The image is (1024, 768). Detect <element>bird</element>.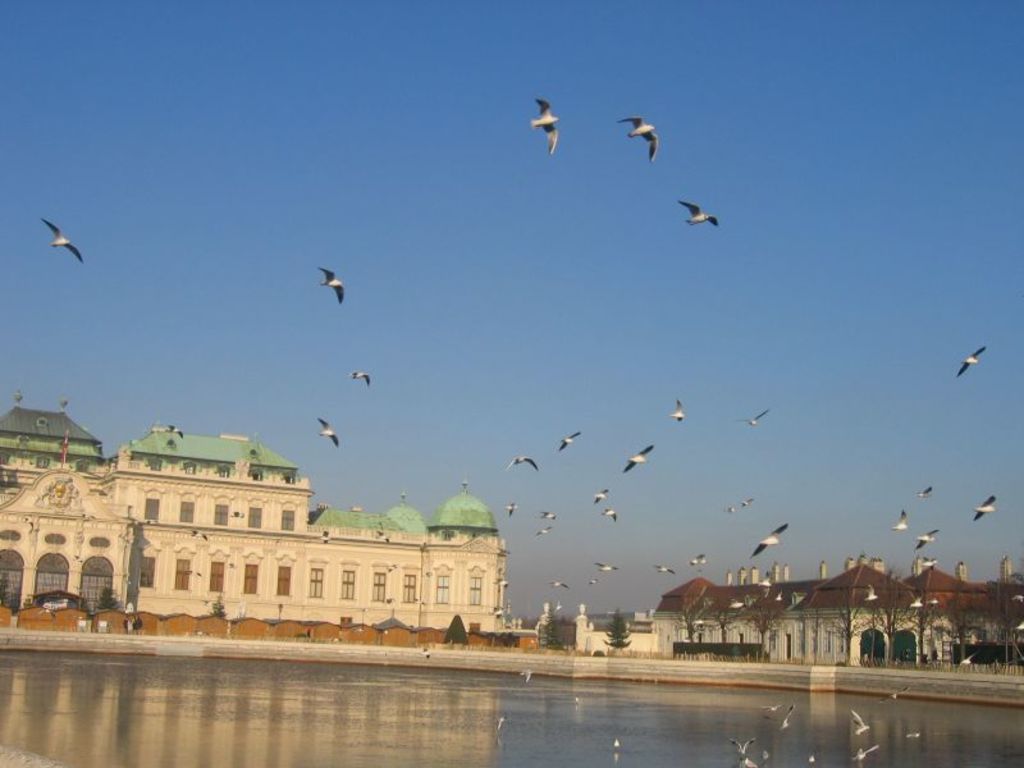
Detection: {"left": 540, "top": 507, "right": 561, "bottom": 522}.
